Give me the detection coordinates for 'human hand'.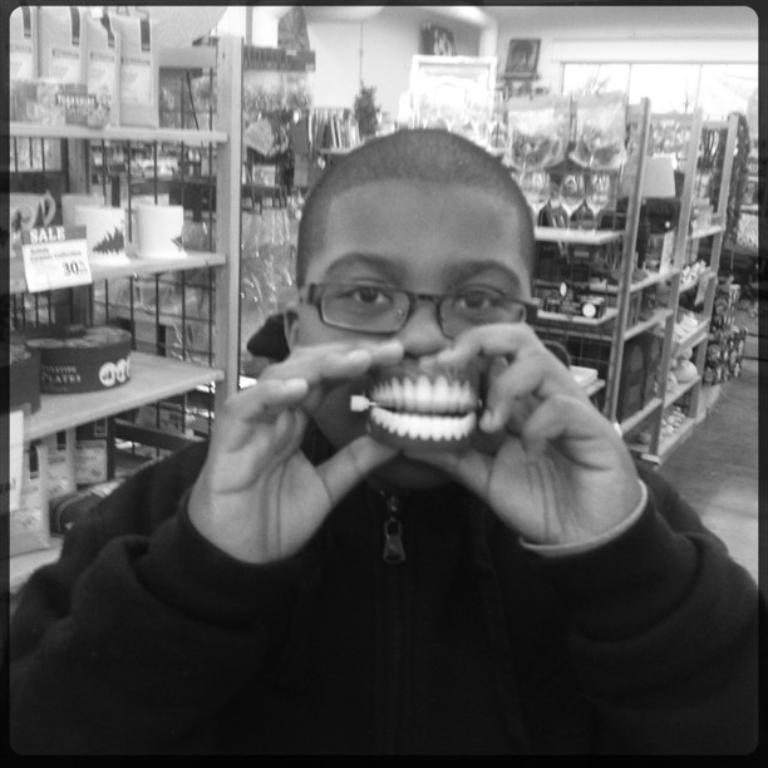
<box>183,339,400,567</box>.
